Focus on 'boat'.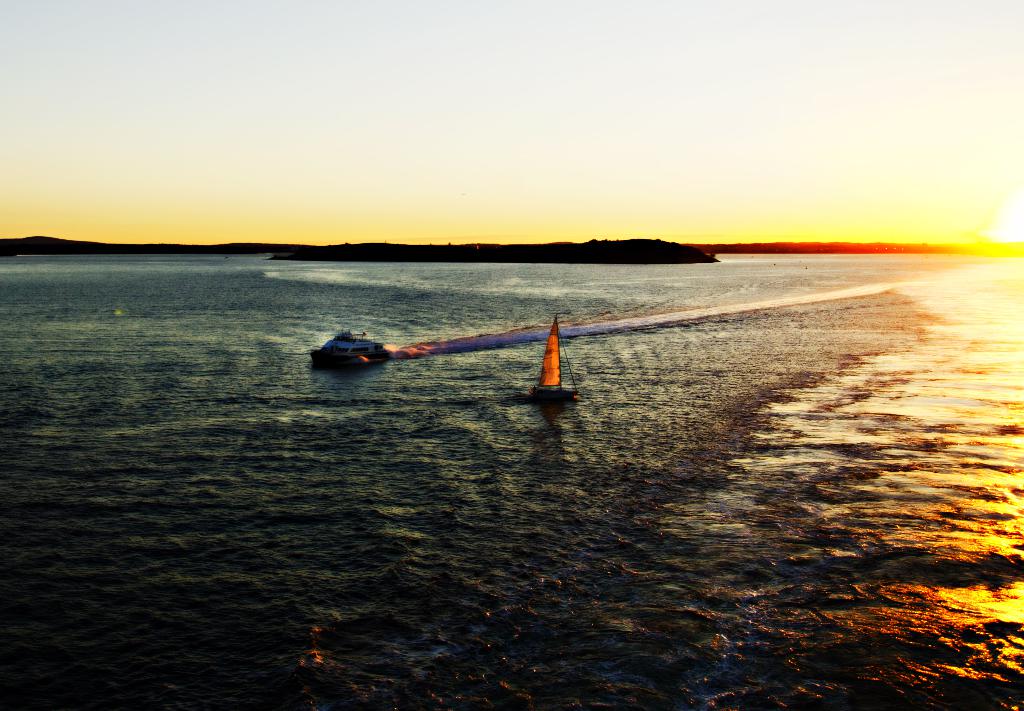
Focused at bbox=(309, 328, 393, 374).
